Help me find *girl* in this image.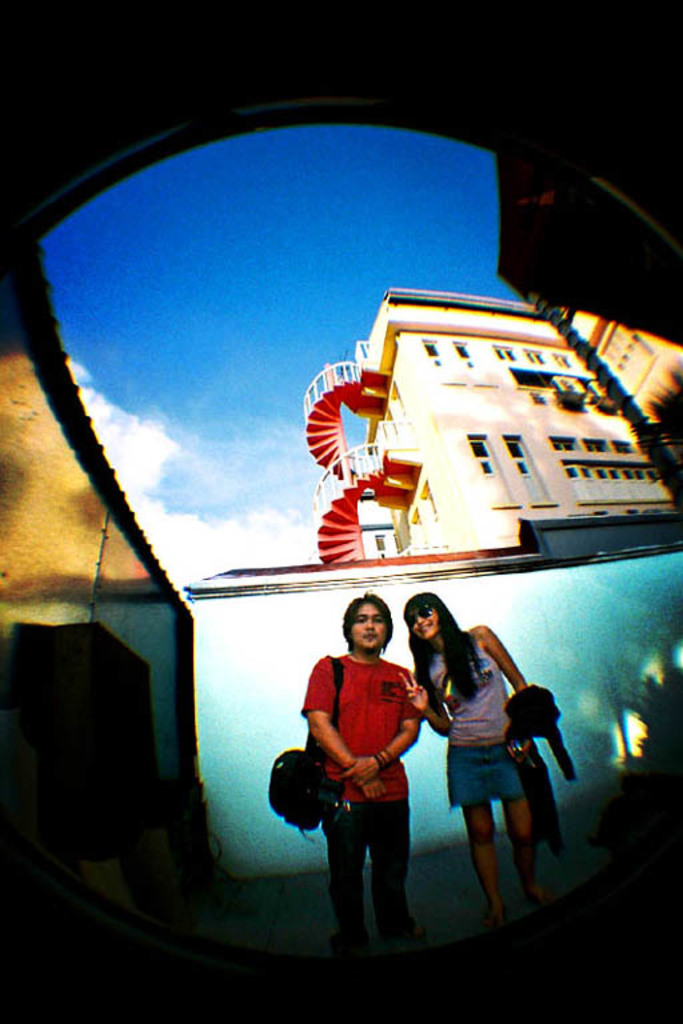
Found it: (left=395, top=588, right=582, bottom=929).
